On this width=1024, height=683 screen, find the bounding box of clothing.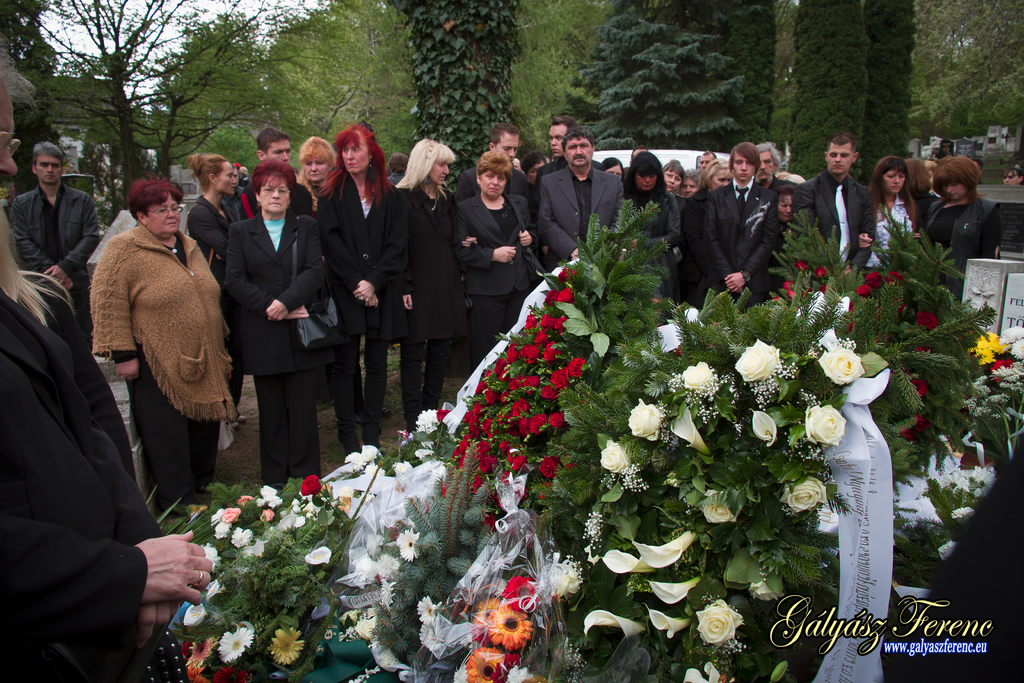
Bounding box: x1=297 y1=173 x2=344 y2=350.
